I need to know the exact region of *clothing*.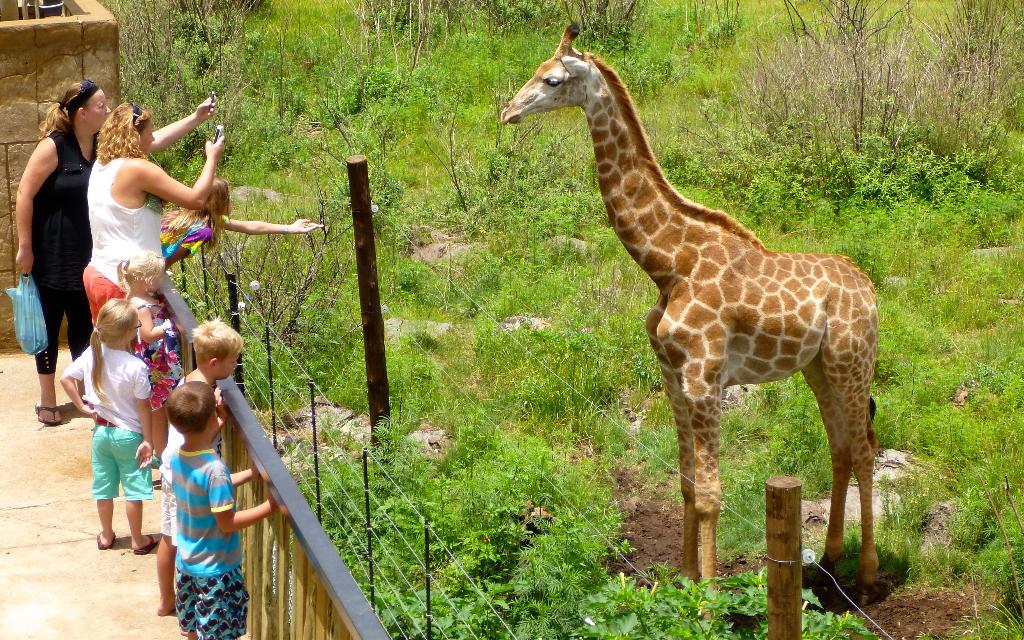
Region: l=88, t=433, r=145, b=508.
